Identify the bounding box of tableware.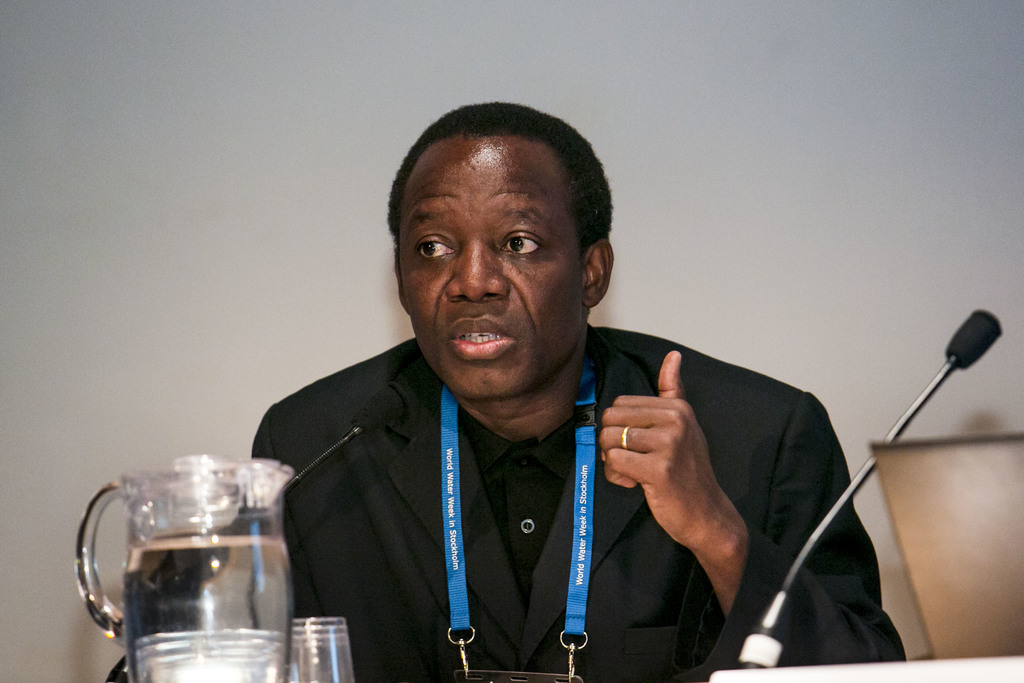
rect(290, 613, 356, 682).
